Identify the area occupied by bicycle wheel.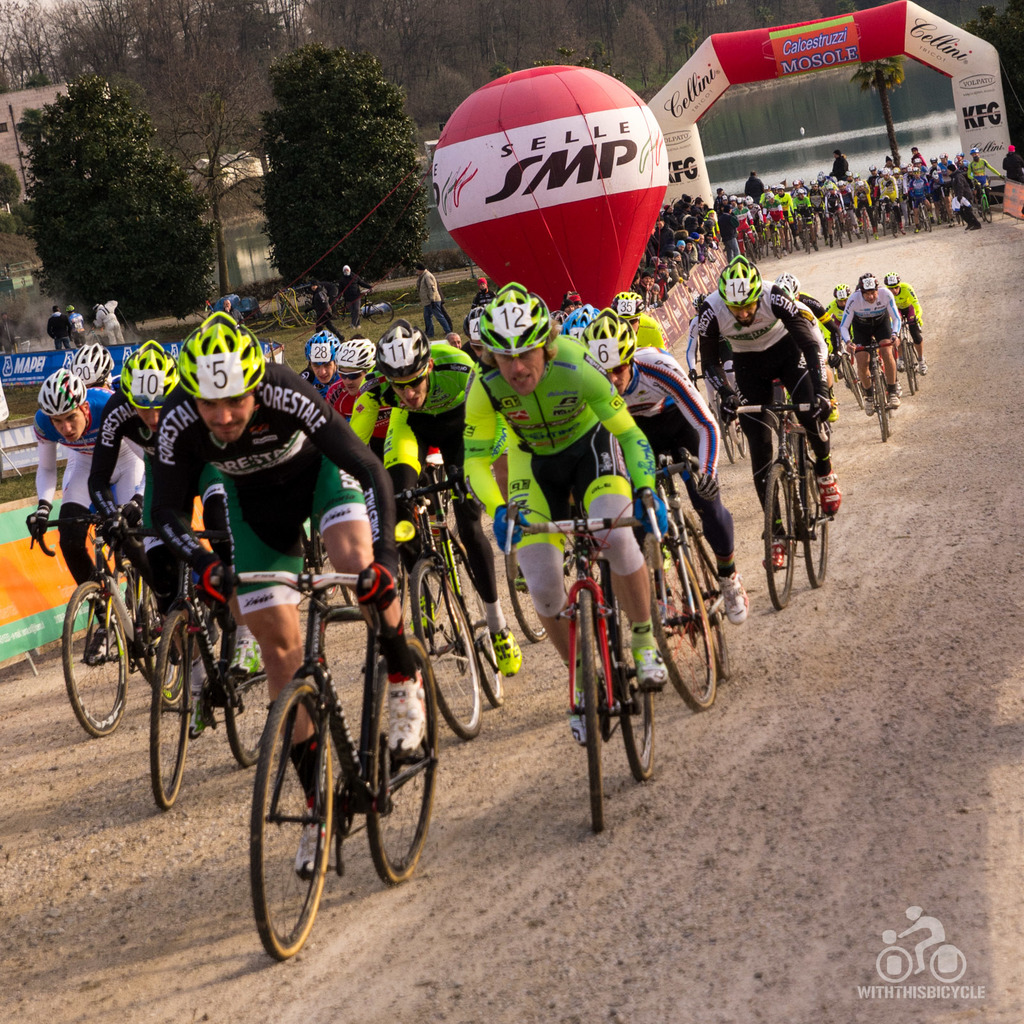
Area: <box>147,598,203,813</box>.
